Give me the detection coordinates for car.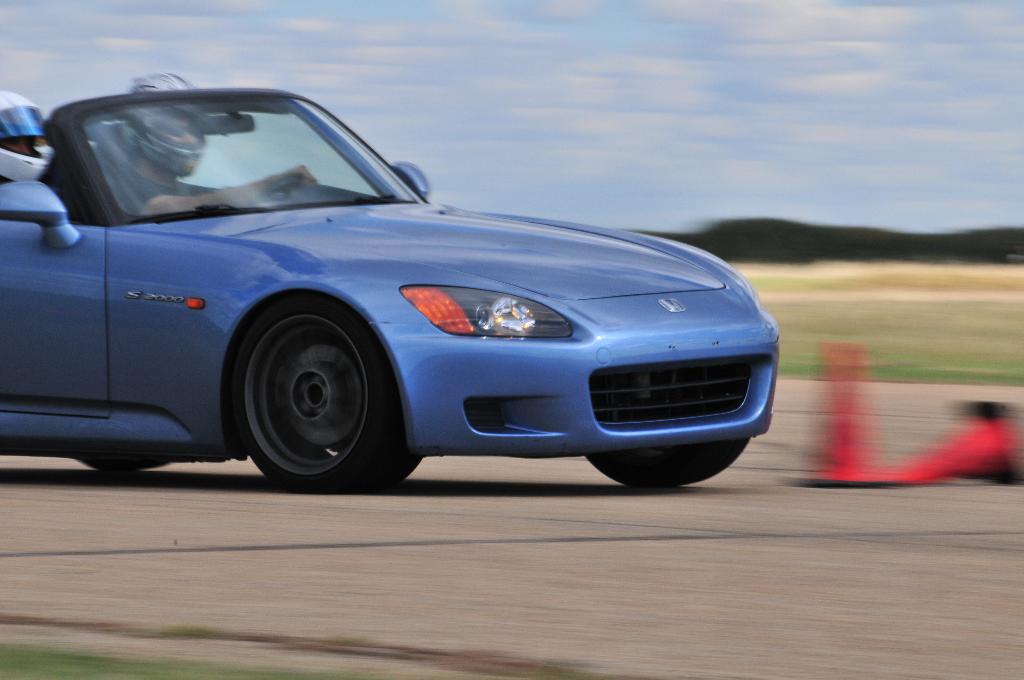
0 75 783 499.
